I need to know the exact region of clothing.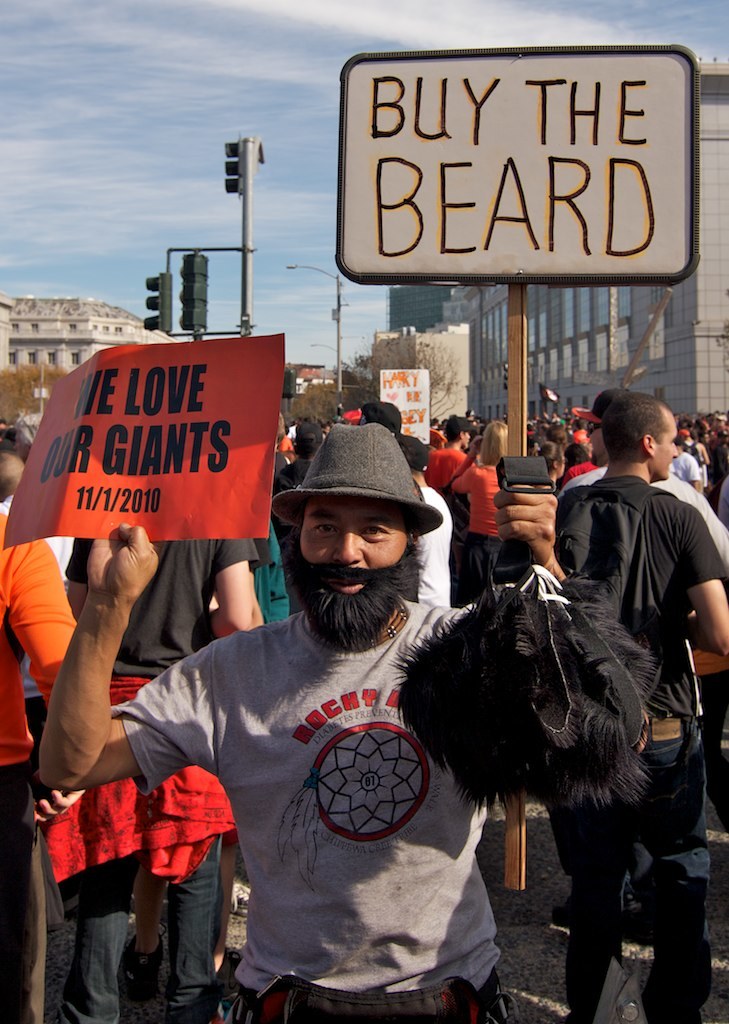
Region: (566,473,724,712).
